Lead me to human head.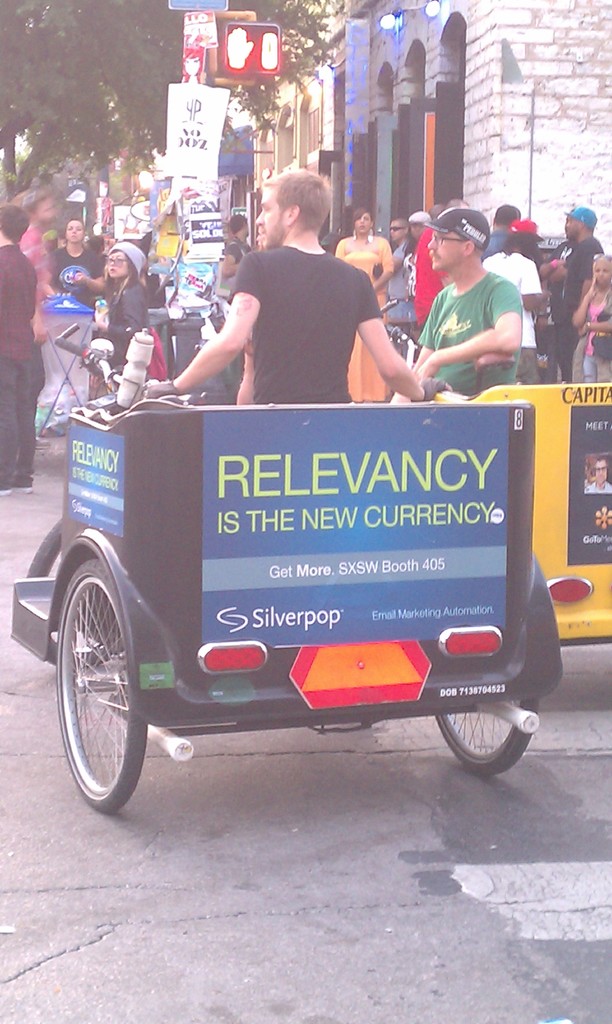
Lead to 491,204,522,230.
